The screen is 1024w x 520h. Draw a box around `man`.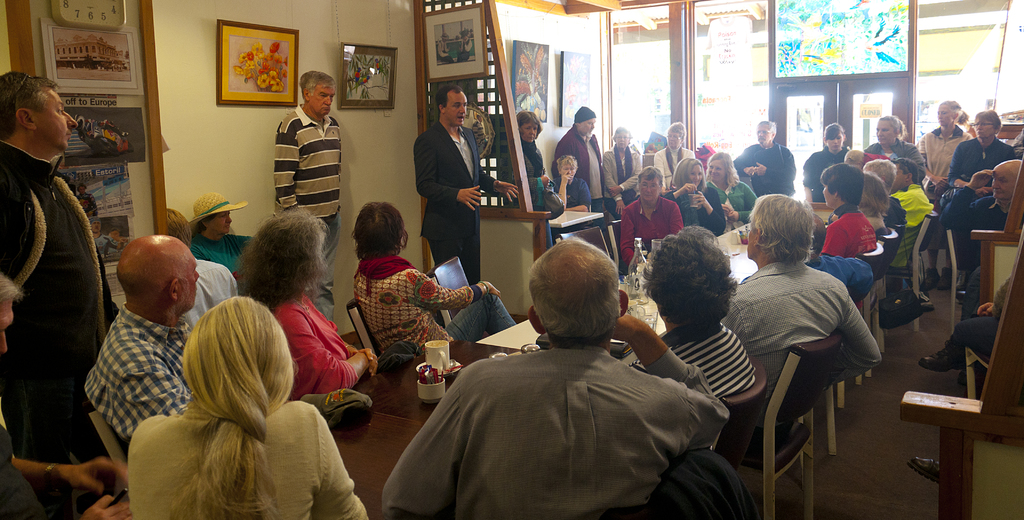
(x1=383, y1=238, x2=731, y2=519).
